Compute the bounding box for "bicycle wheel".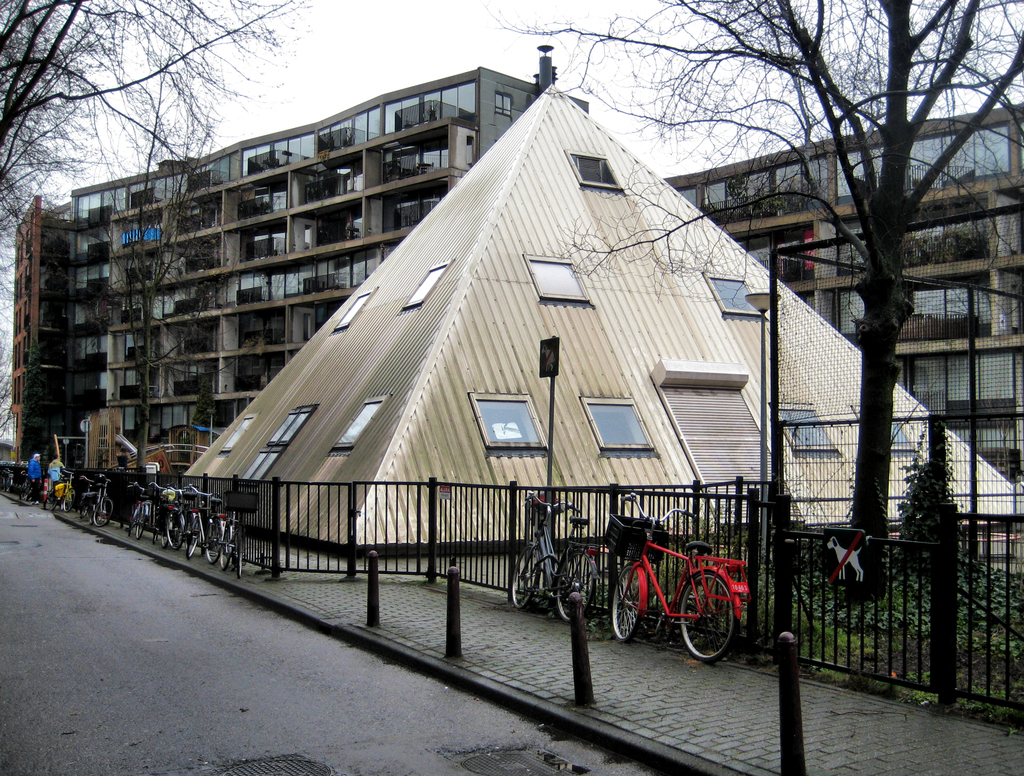
{"x1": 555, "y1": 551, "x2": 596, "y2": 624}.
